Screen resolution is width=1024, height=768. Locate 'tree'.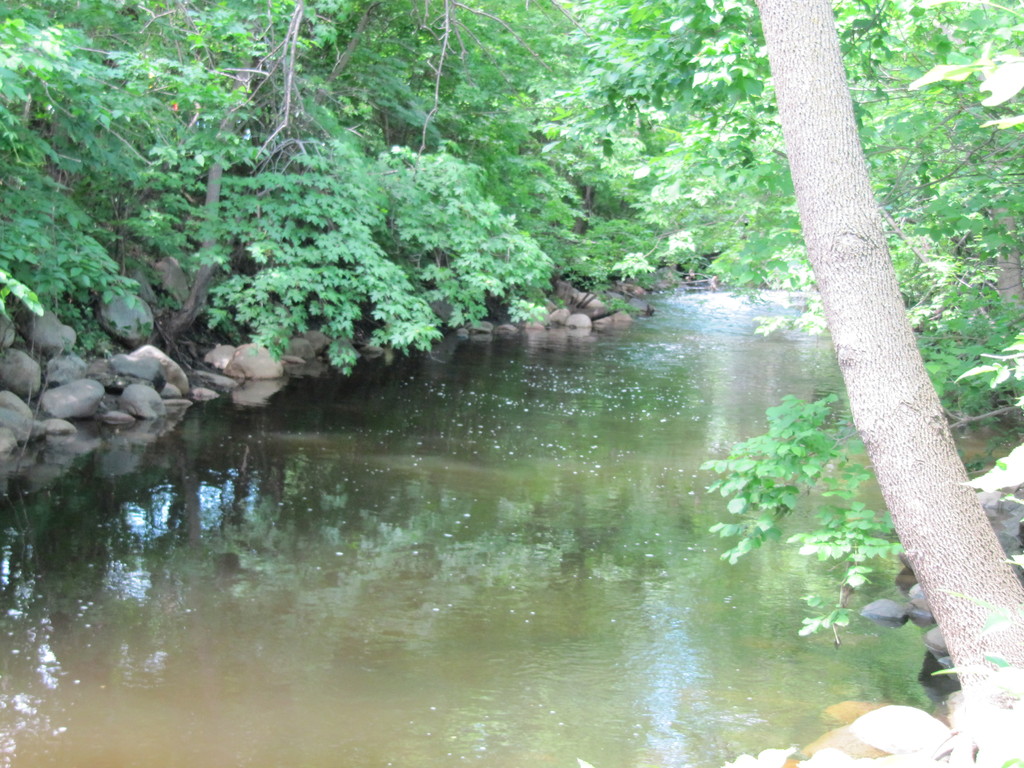
{"left": 532, "top": 0, "right": 1023, "bottom": 767}.
